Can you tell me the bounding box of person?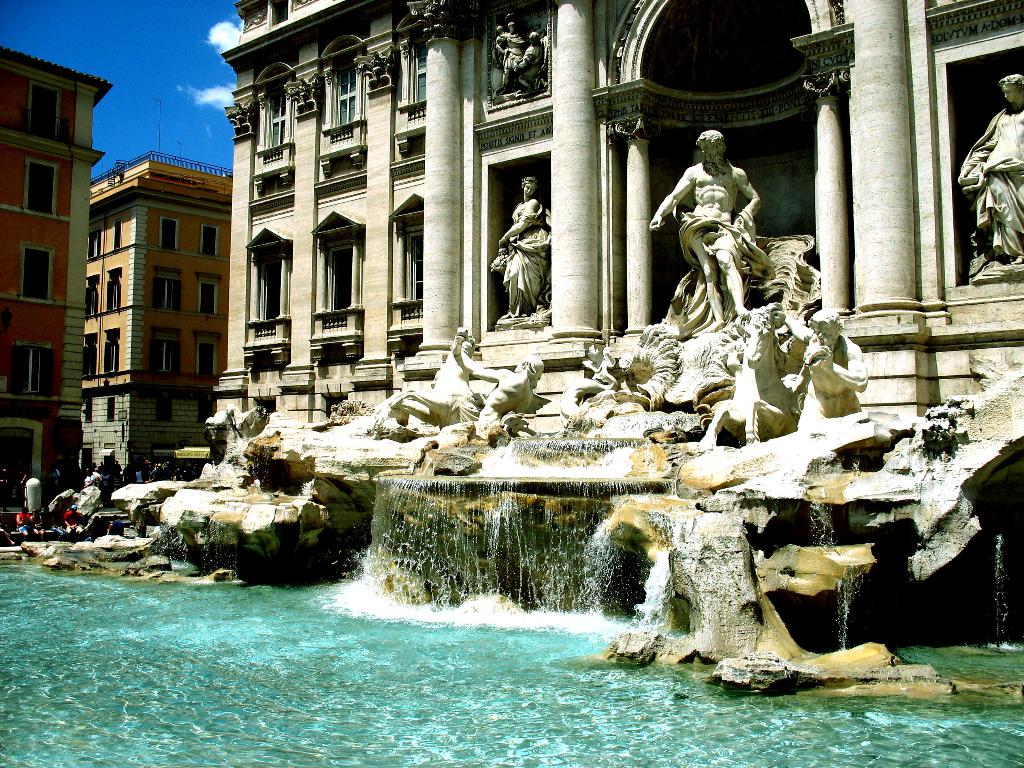
bbox=[649, 125, 764, 330].
